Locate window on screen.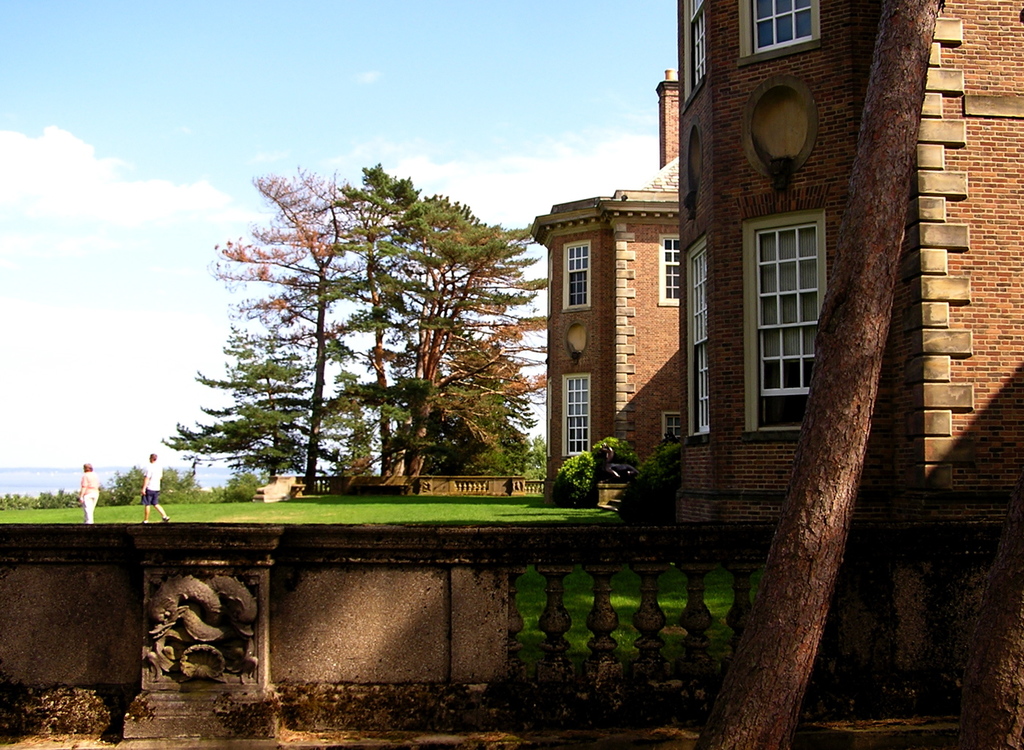
On screen at [left=657, top=406, right=682, bottom=441].
